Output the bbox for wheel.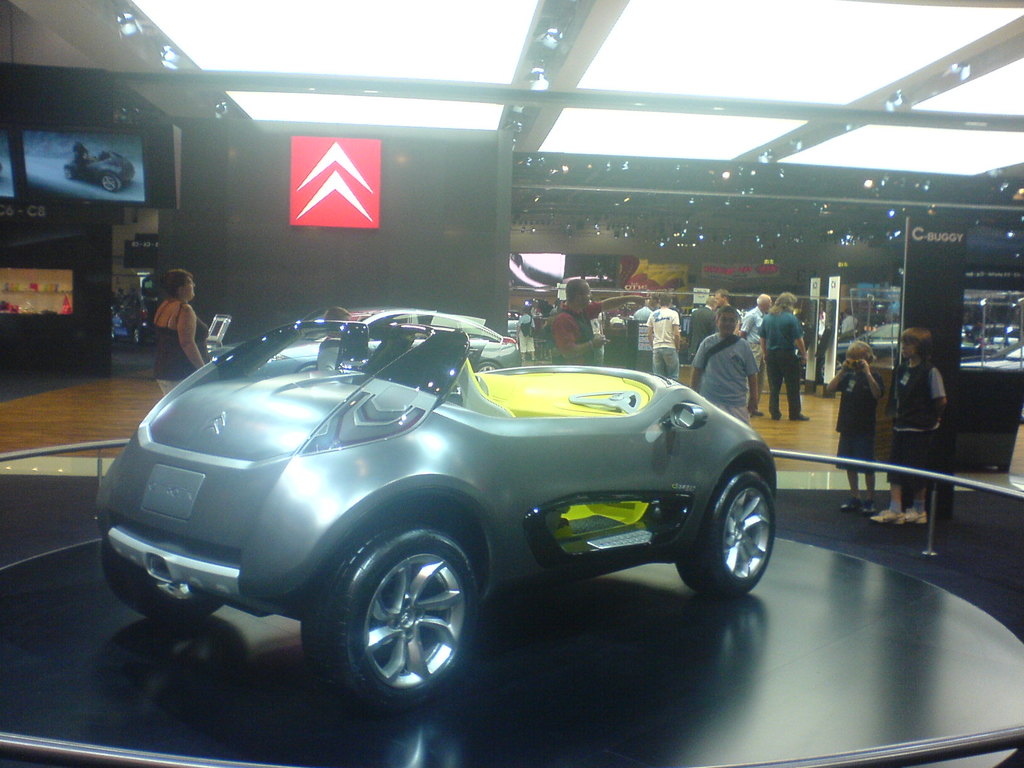
<box>319,536,479,700</box>.
